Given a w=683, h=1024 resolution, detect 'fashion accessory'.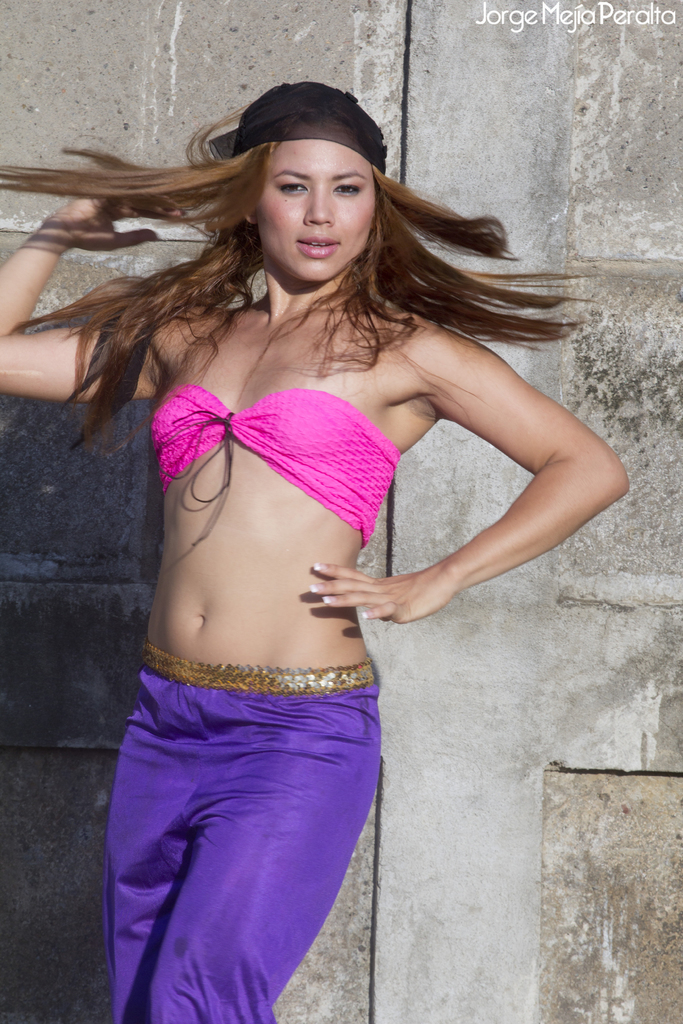
bbox=[210, 78, 386, 179].
